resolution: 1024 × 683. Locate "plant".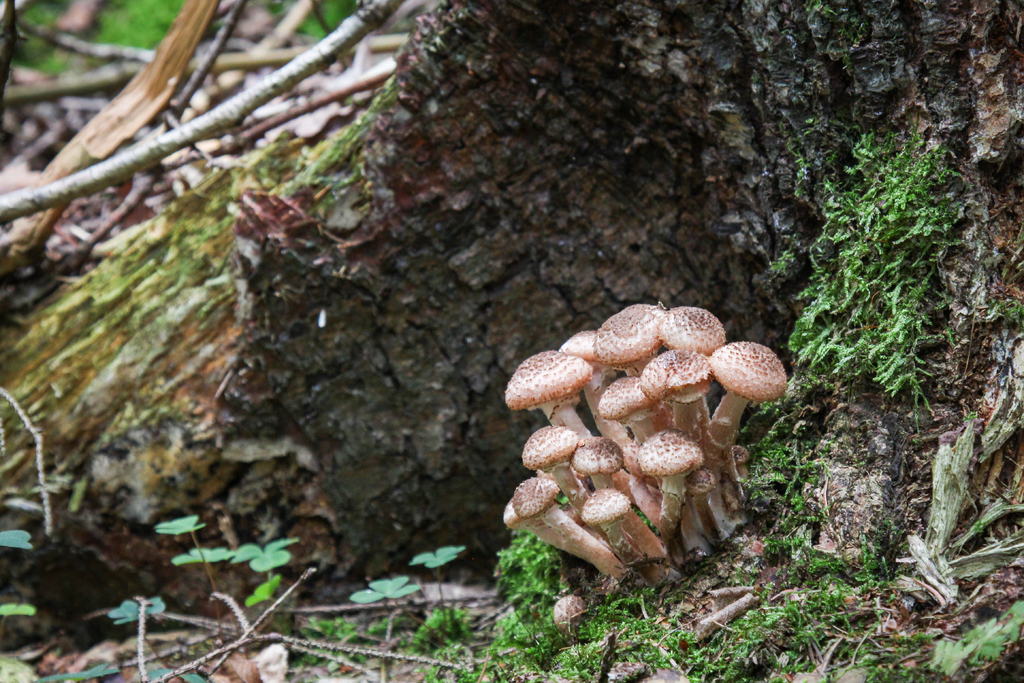
104 602 165 628.
